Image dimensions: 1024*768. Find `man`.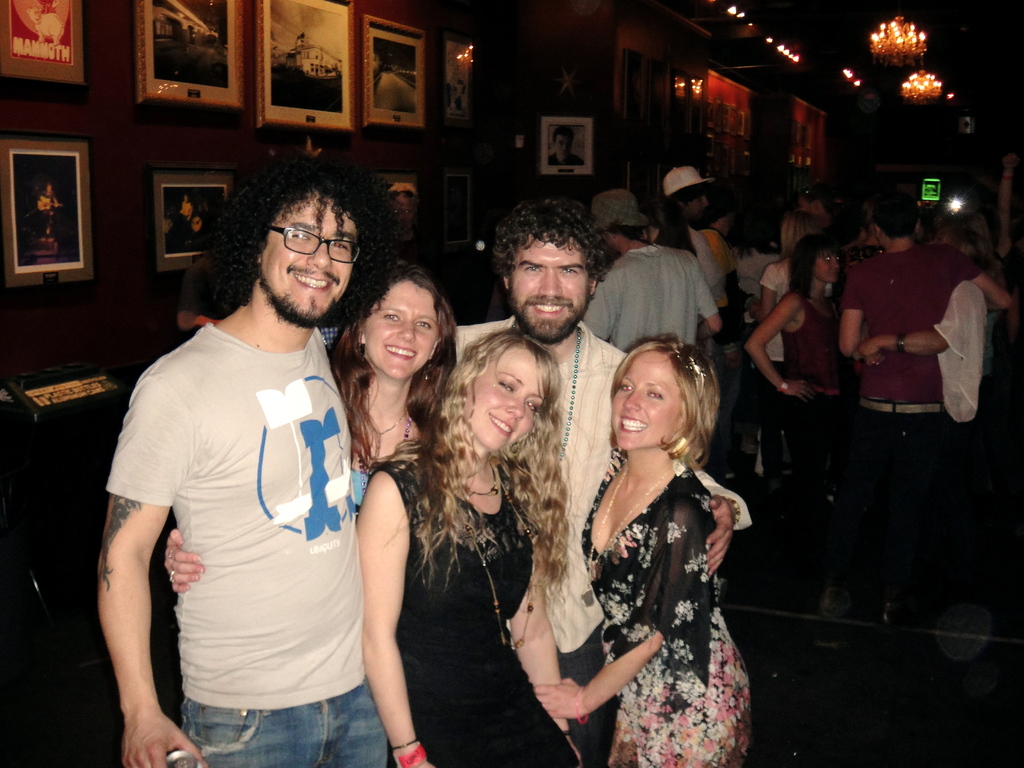
l=449, t=193, r=760, b=767.
